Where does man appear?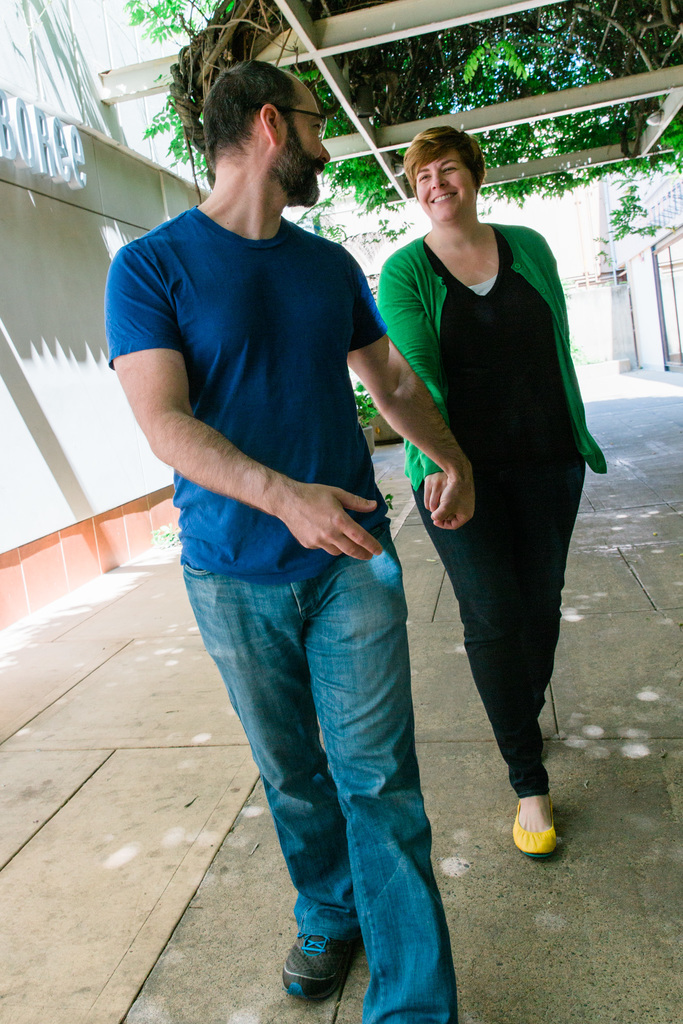
Appears at select_region(367, 127, 619, 798).
